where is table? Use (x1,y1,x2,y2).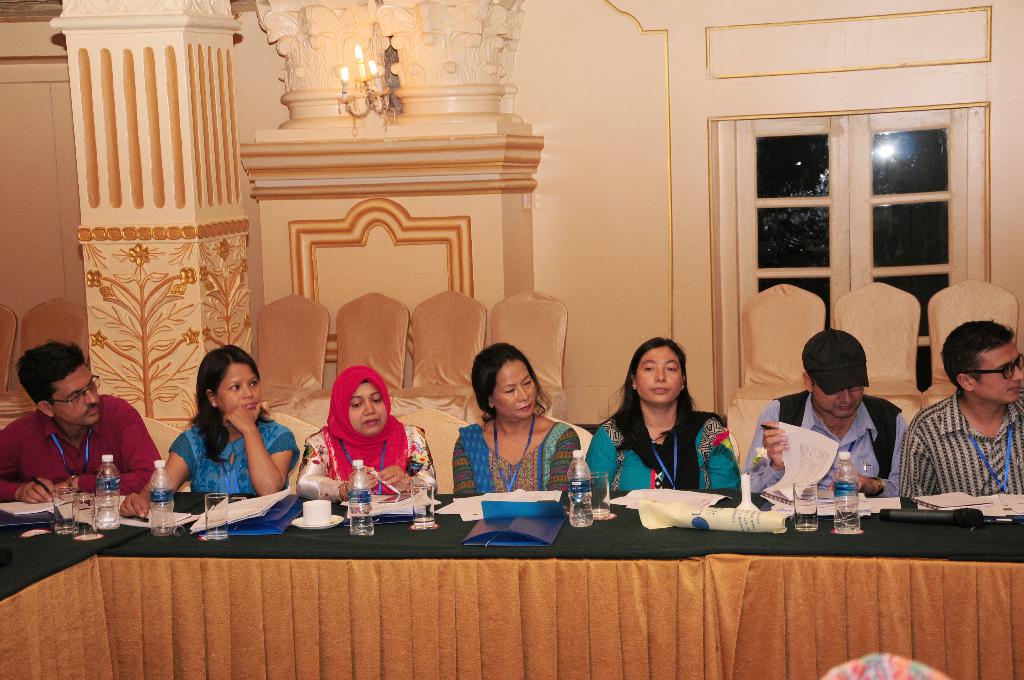
(98,485,728,676).
